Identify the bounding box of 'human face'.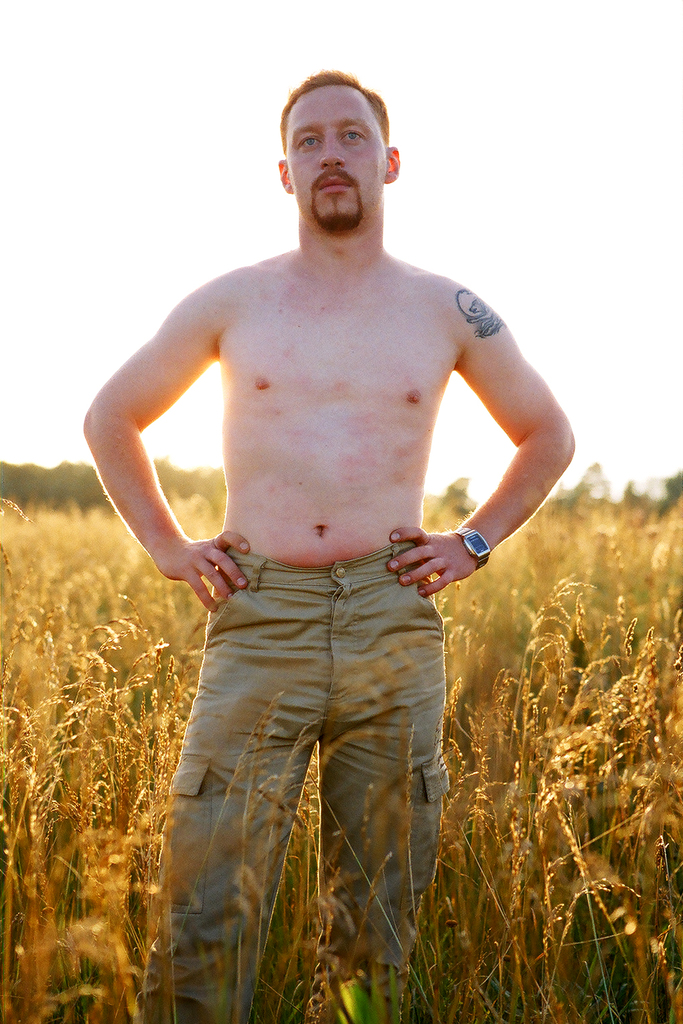
296/83/387/225.
